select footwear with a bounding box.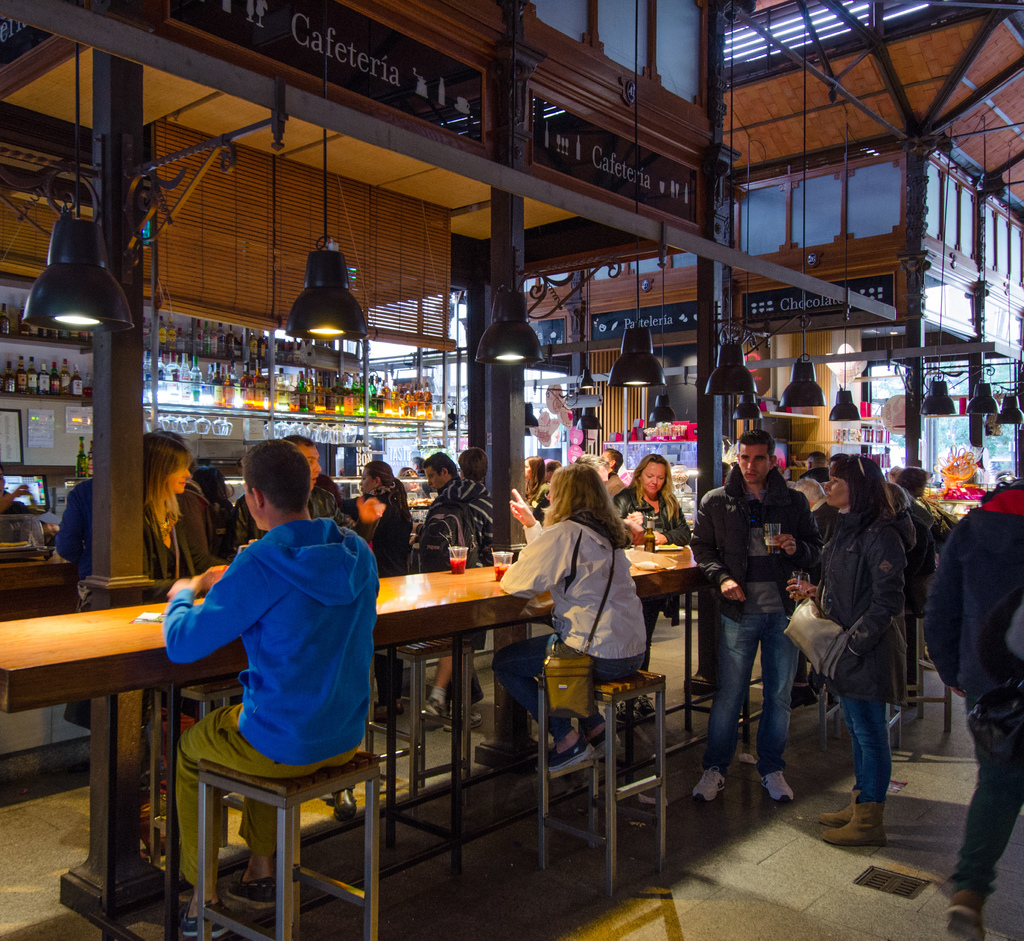
[696, 768, 724, 801].
